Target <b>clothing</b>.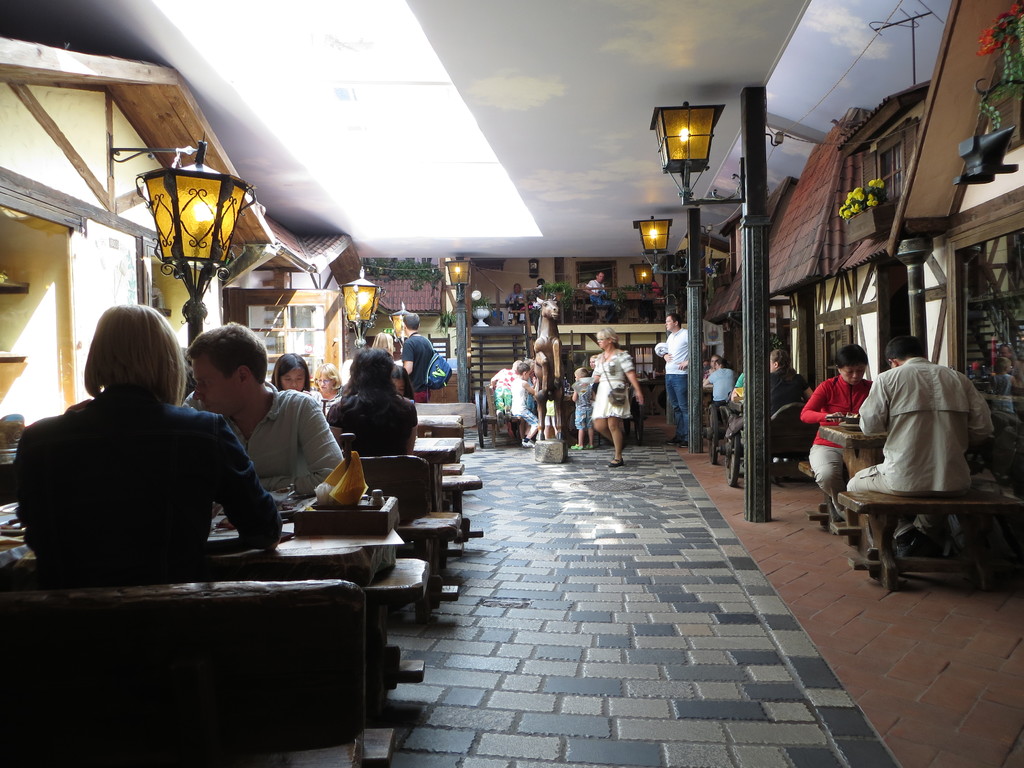
Target region: detection(12, 364, 291, 594).
